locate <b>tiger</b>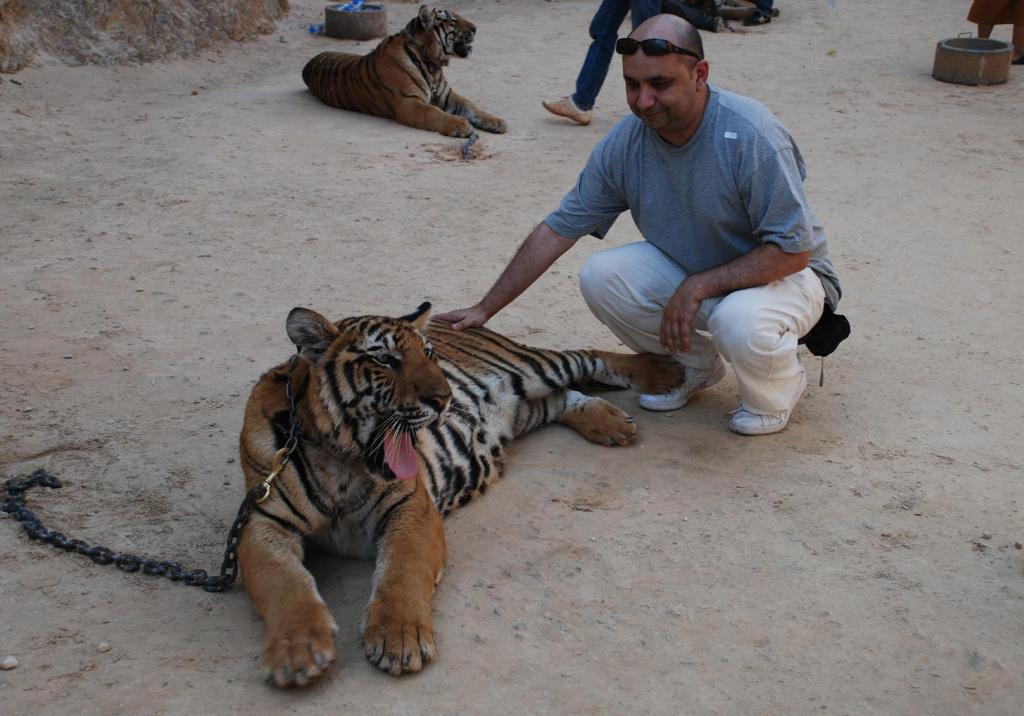
{"x1": 301, "y1": 3, "x2": 511, "y2": 140}
